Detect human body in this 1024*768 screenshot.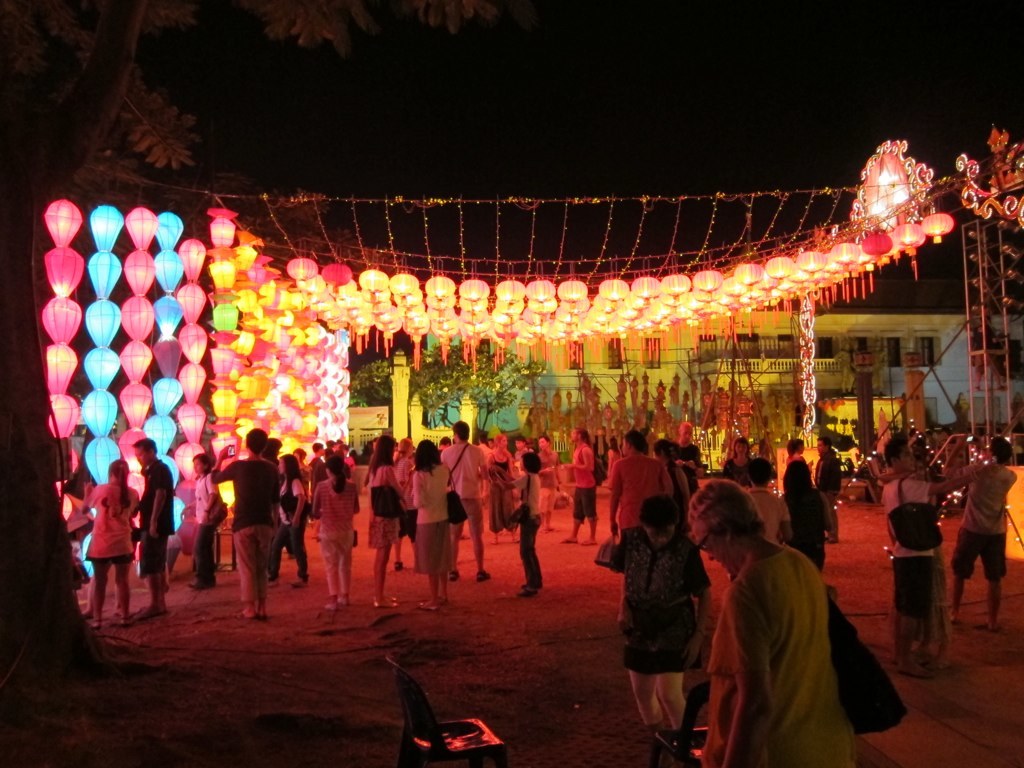
Detection: bbox(135, 442, 175, 610).
